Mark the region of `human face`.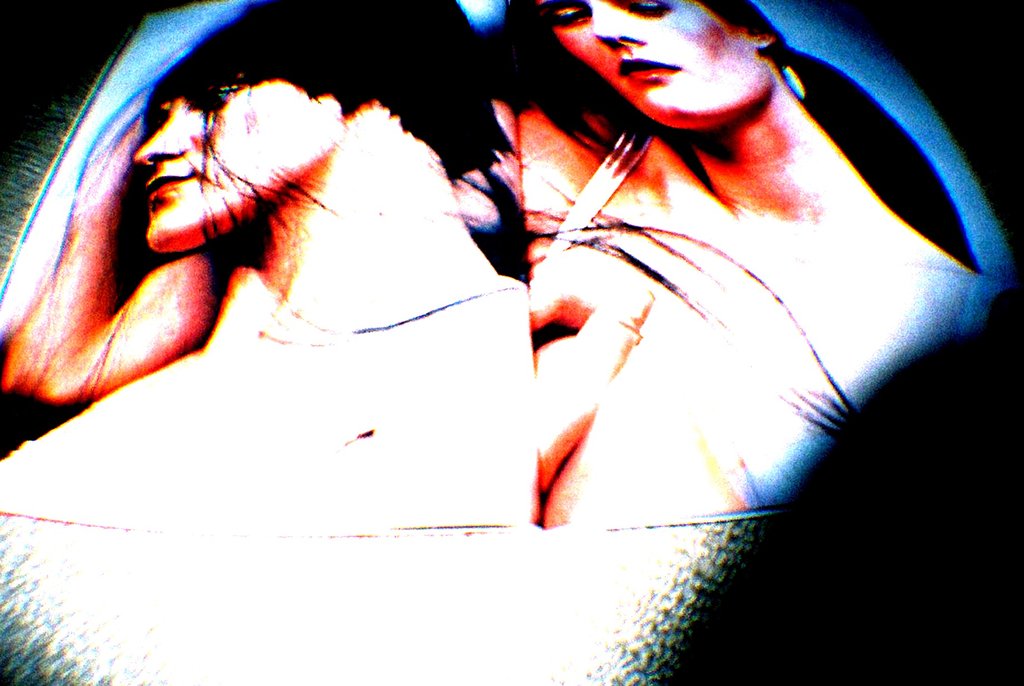
Region: <bbox>132, 76, 339, 250</bbox>.
